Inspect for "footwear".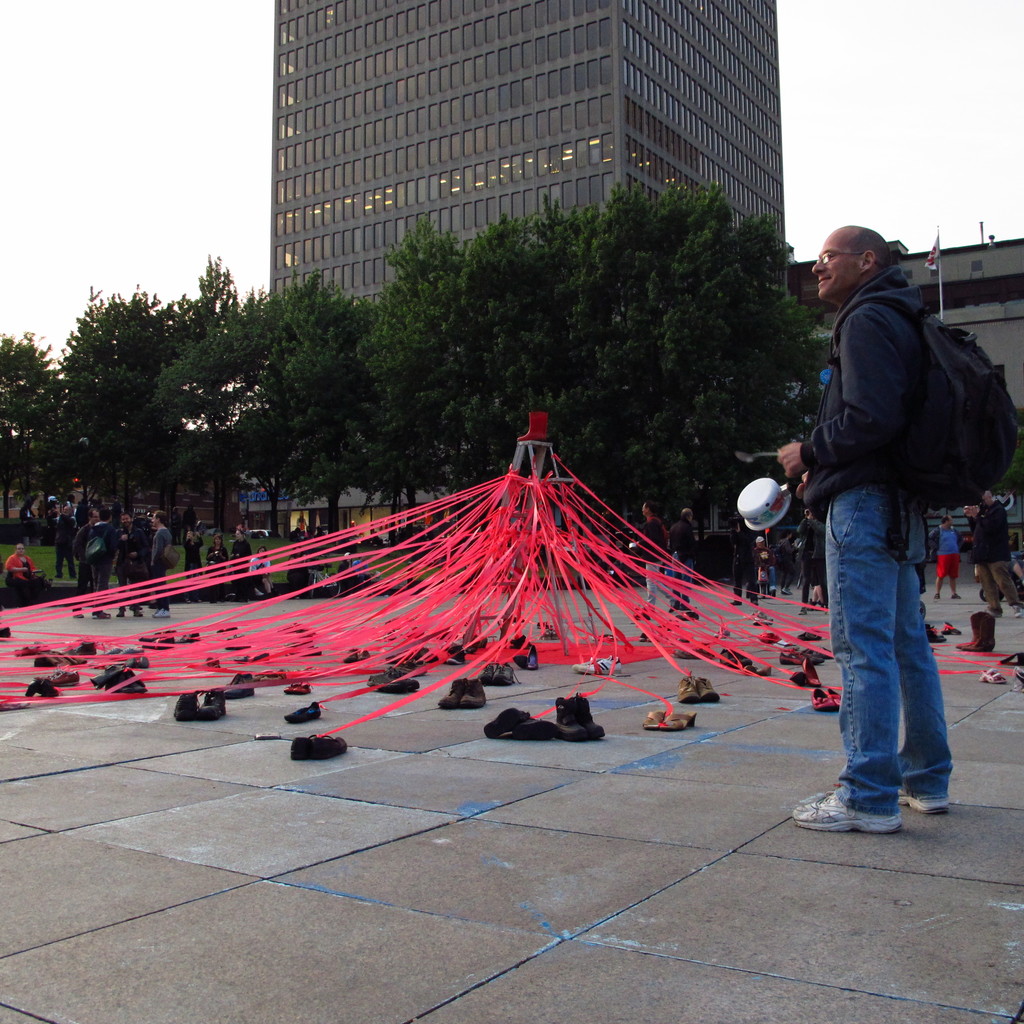
Inspection: rect(438, 644, 466, 672).
